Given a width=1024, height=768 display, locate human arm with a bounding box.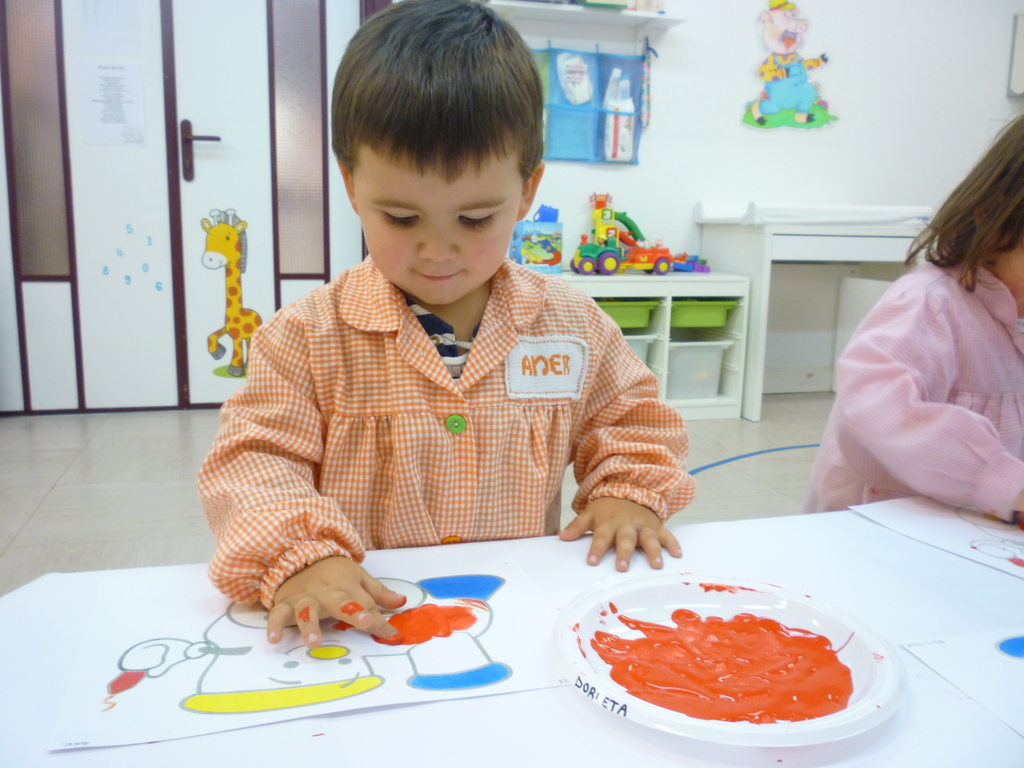
Located: bbox(207, 287, 415, 663).
